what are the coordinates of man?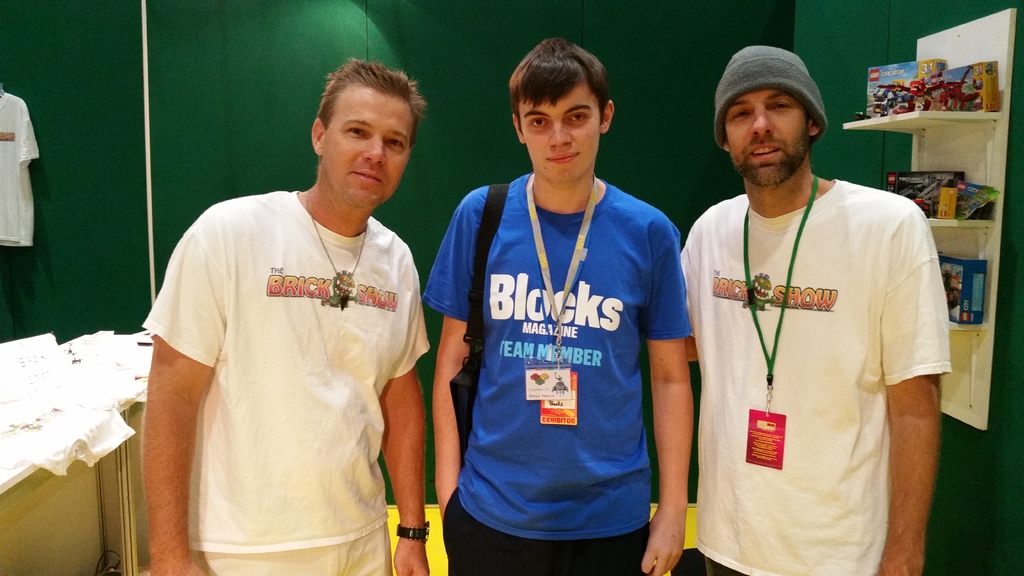
locate(134, 54, 437, 575).
